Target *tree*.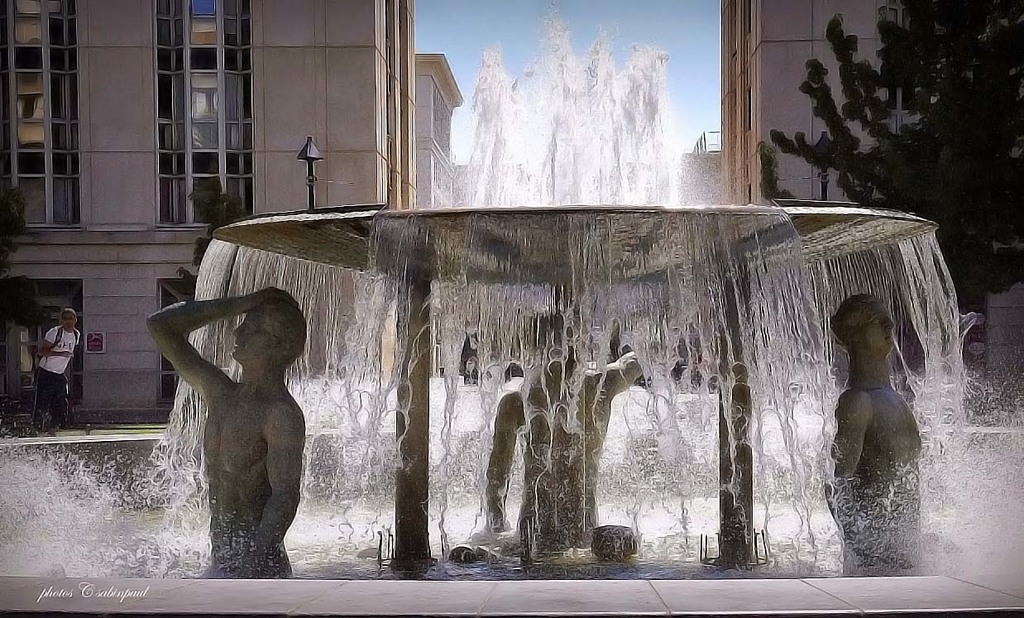
Target region: <region>0, 180, 27, 278</region>.
